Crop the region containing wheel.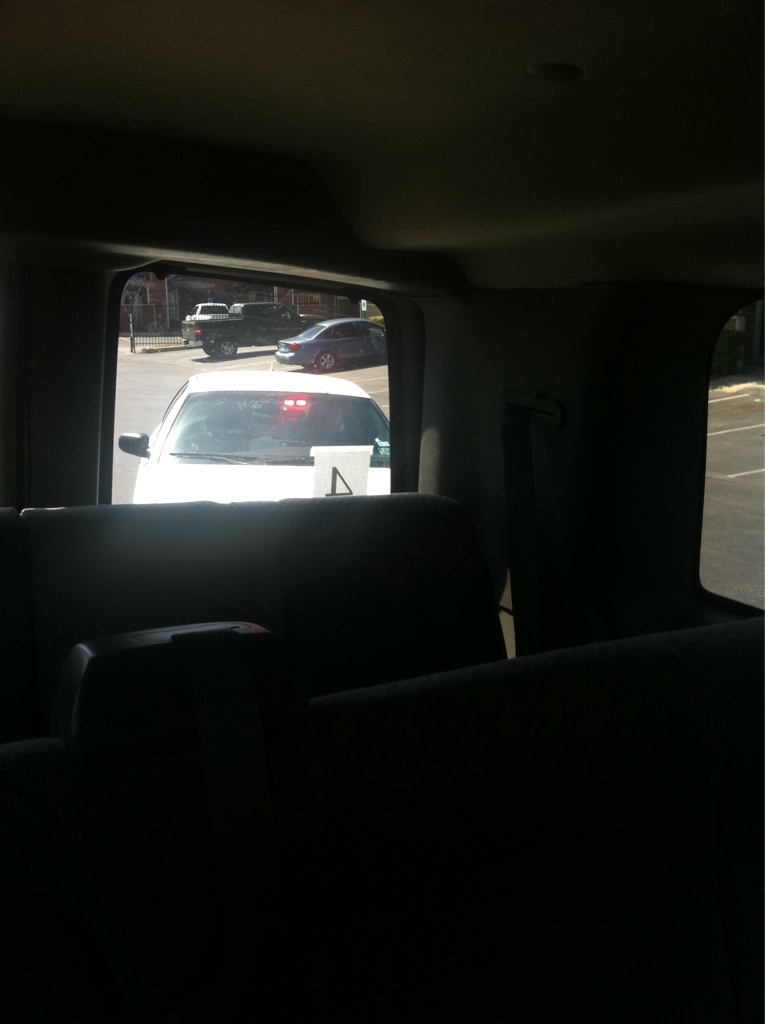
Crop region: bbox=(318, 349, 345, 368).
